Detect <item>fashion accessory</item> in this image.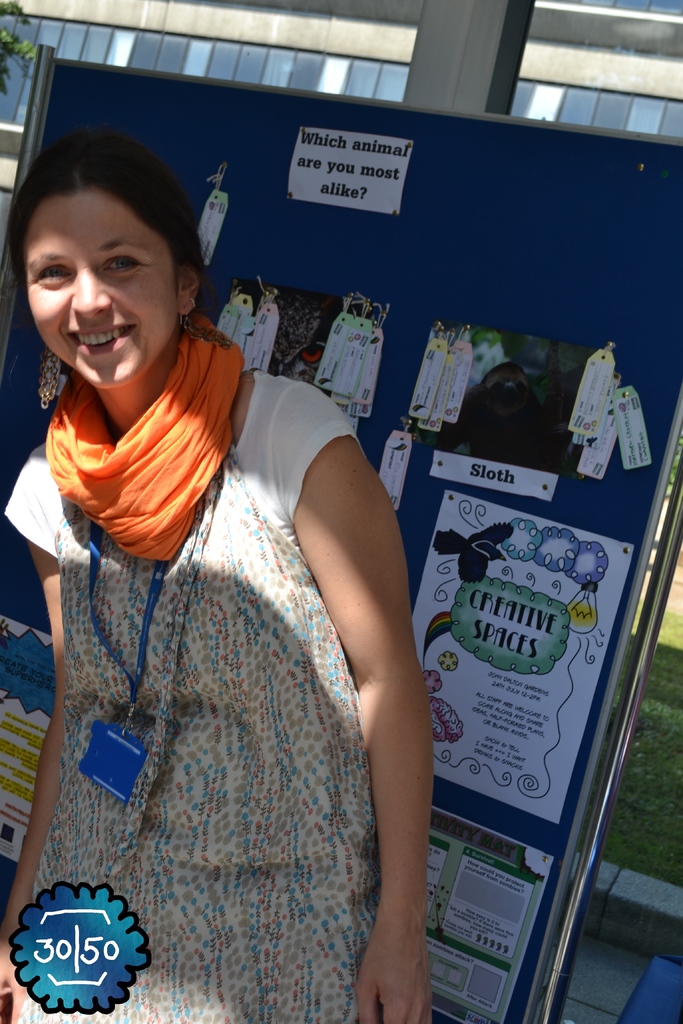
Detection: l=179, t=305, r=233, b=350.
